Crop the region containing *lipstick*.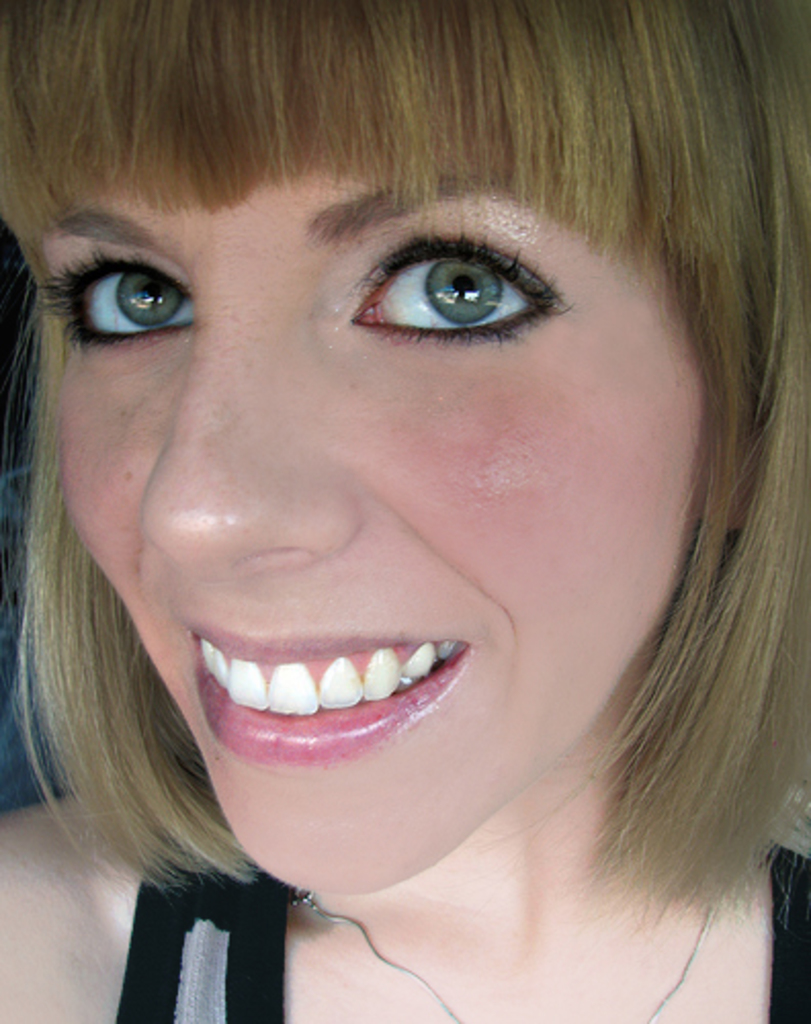
Crop region: (x1=178, y1=623, x2=473, y2=762).
